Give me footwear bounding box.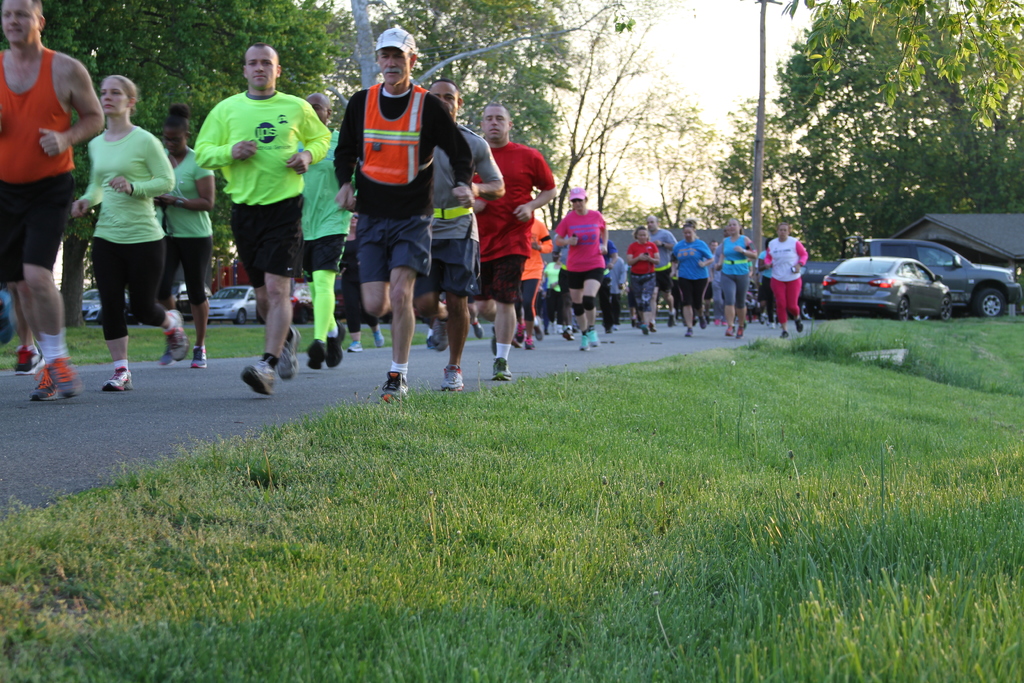
bbox=(778, 325, 790, 340).
